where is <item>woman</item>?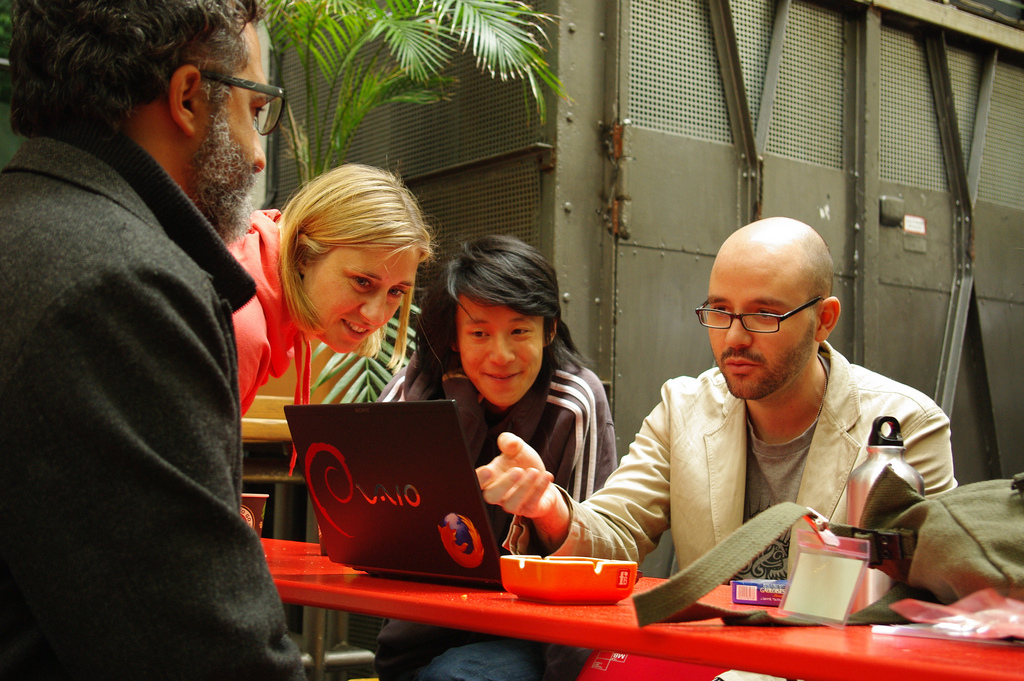
left=225, top=161, right=456, bottom=447.
